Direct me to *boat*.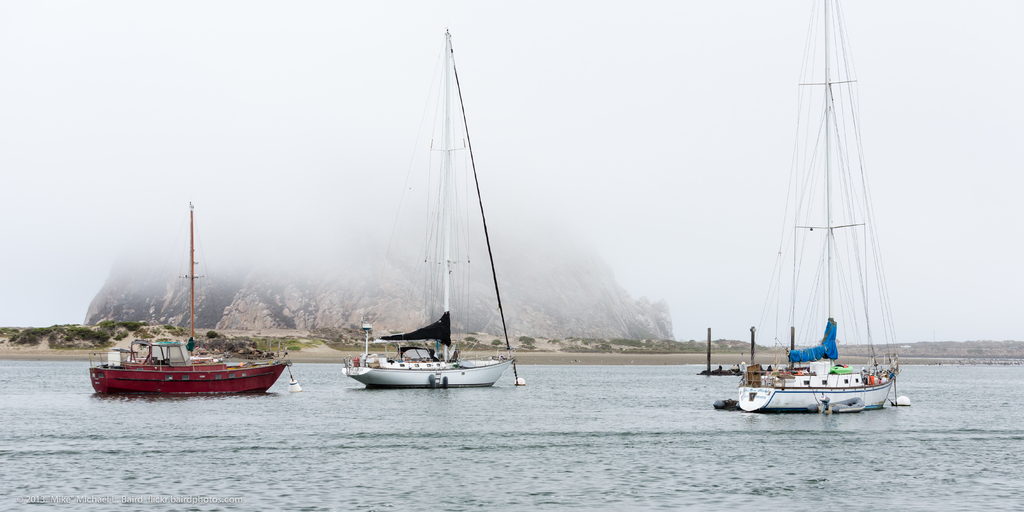
Direction: crop(735, 0, 907, 412).
